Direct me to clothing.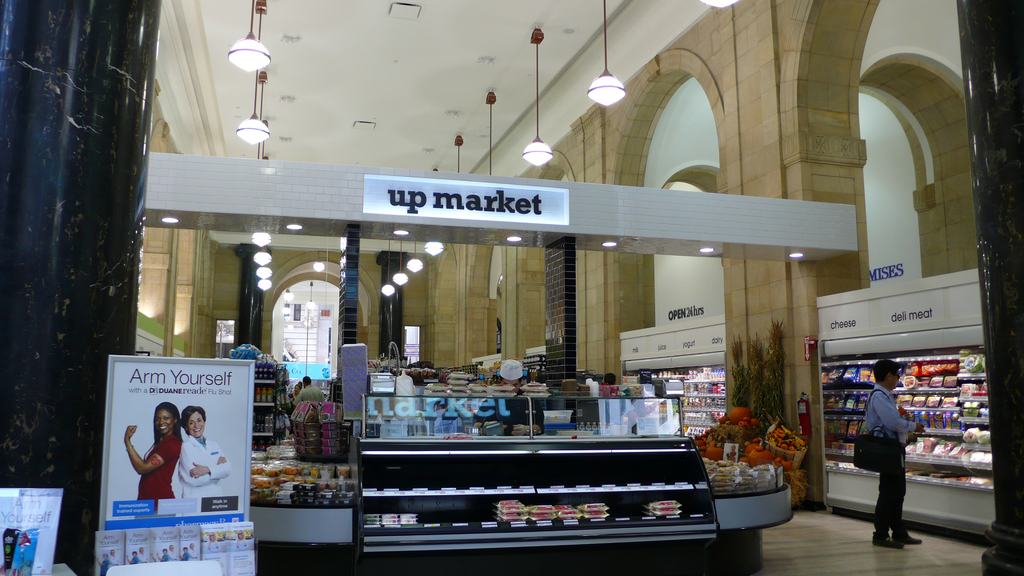
Direction: 274:413:290:431.
